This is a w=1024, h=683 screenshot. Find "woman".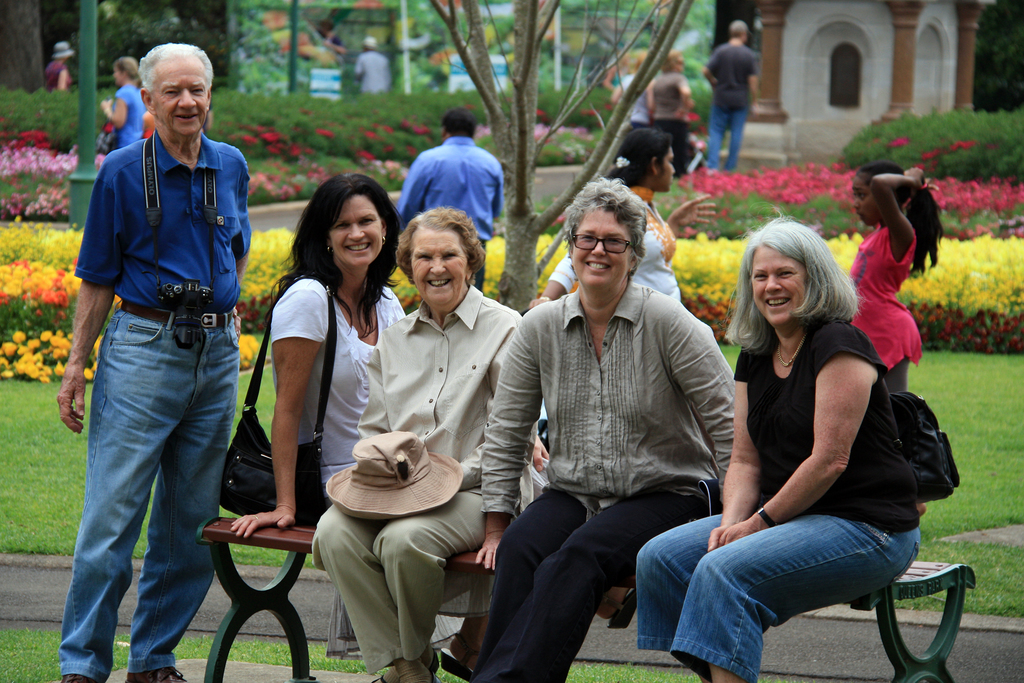
Bounding box: bbox=[638, 213, 922, 682].
